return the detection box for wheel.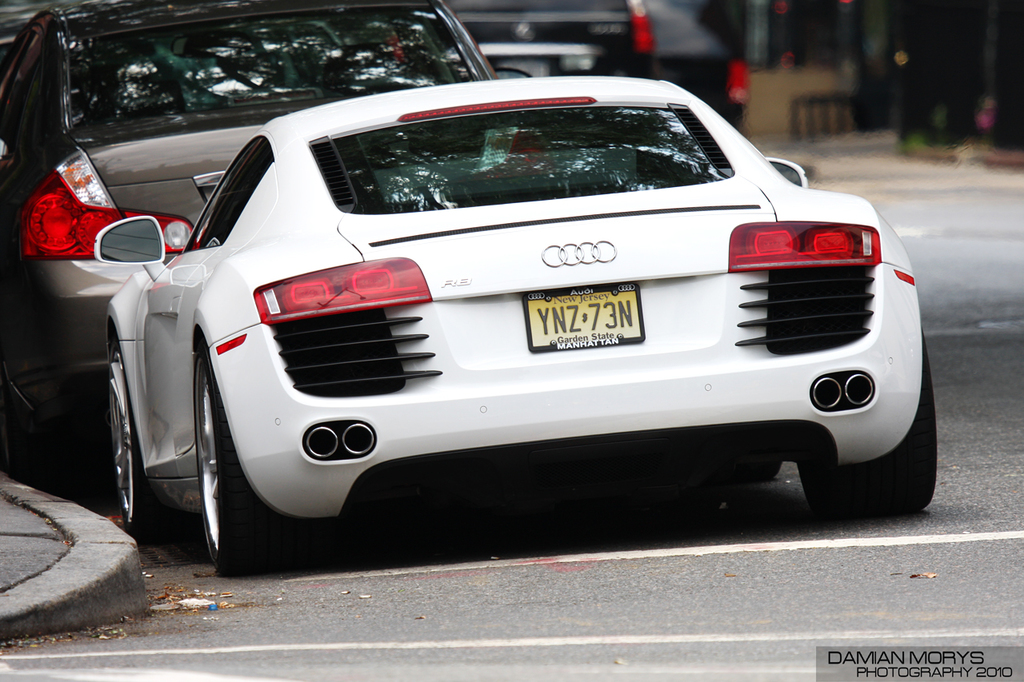
[797,330,946,514].
